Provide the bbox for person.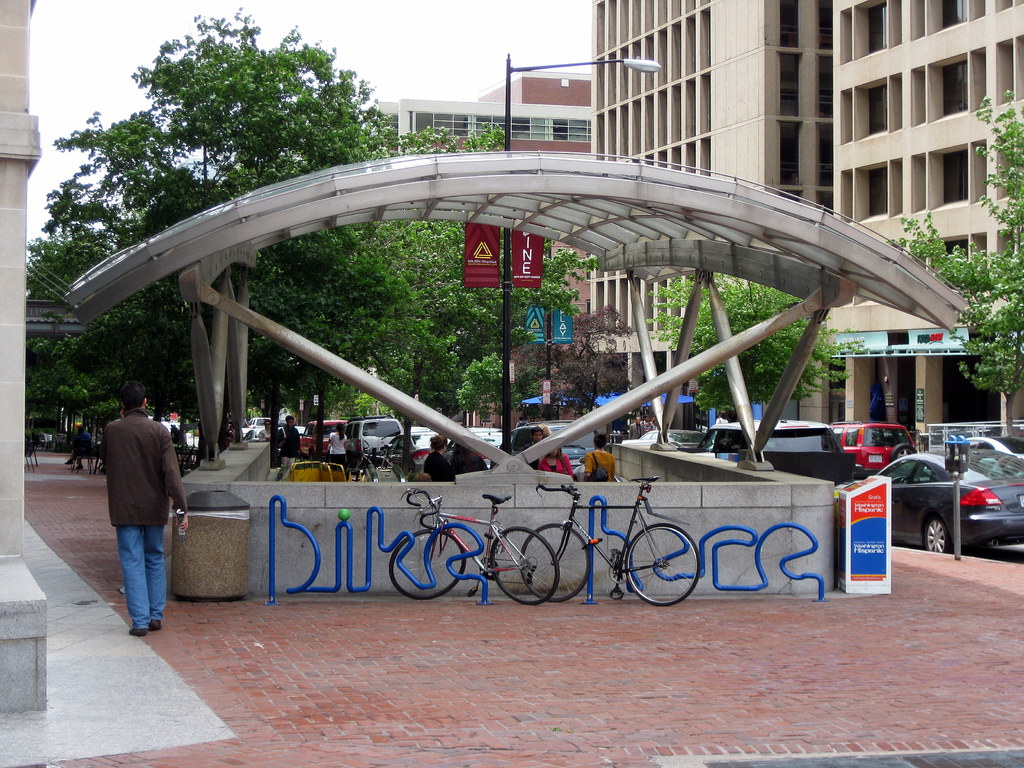
<region>521, 423, 545, 474</region>.
